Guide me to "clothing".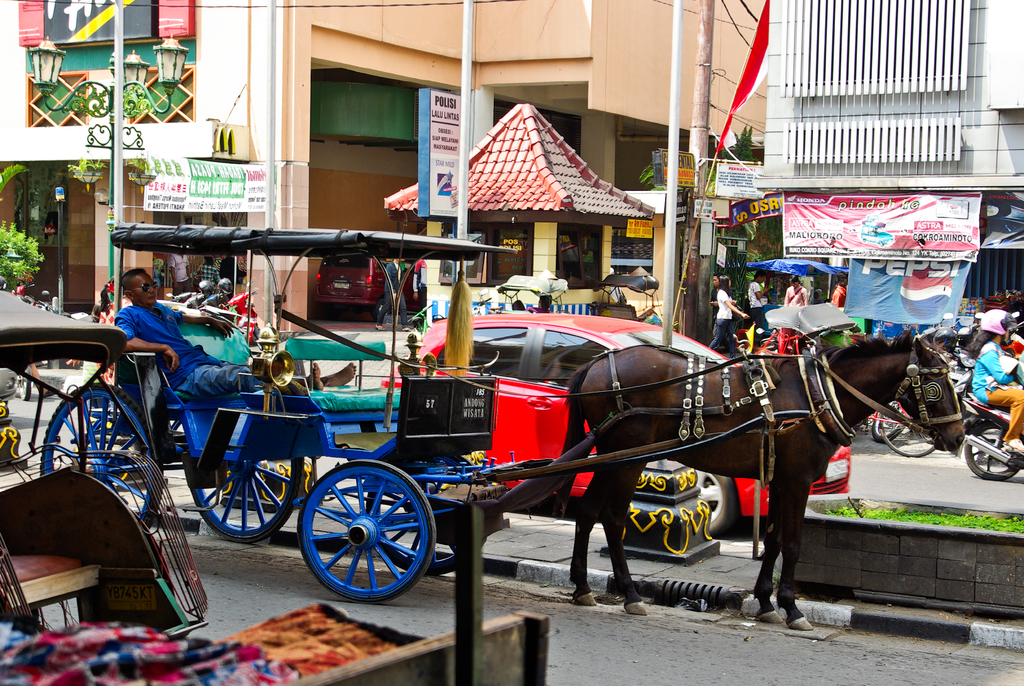
Guidance: [166, 252, 190, 294].
